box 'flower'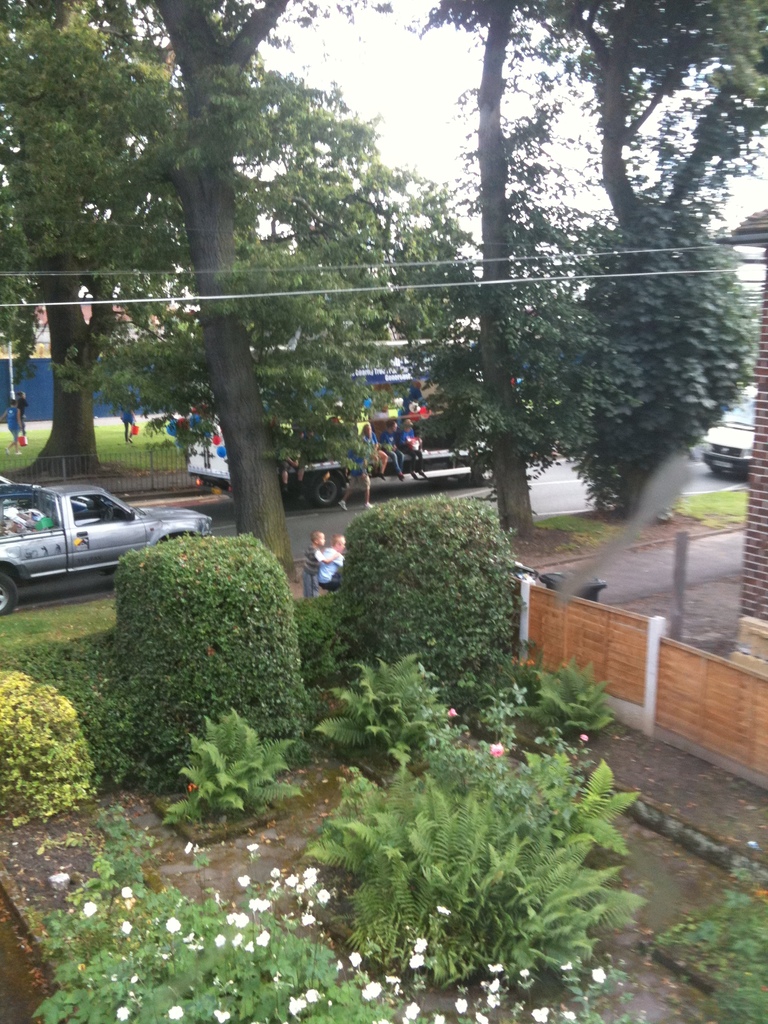
region(119, 886, 138, 901)
